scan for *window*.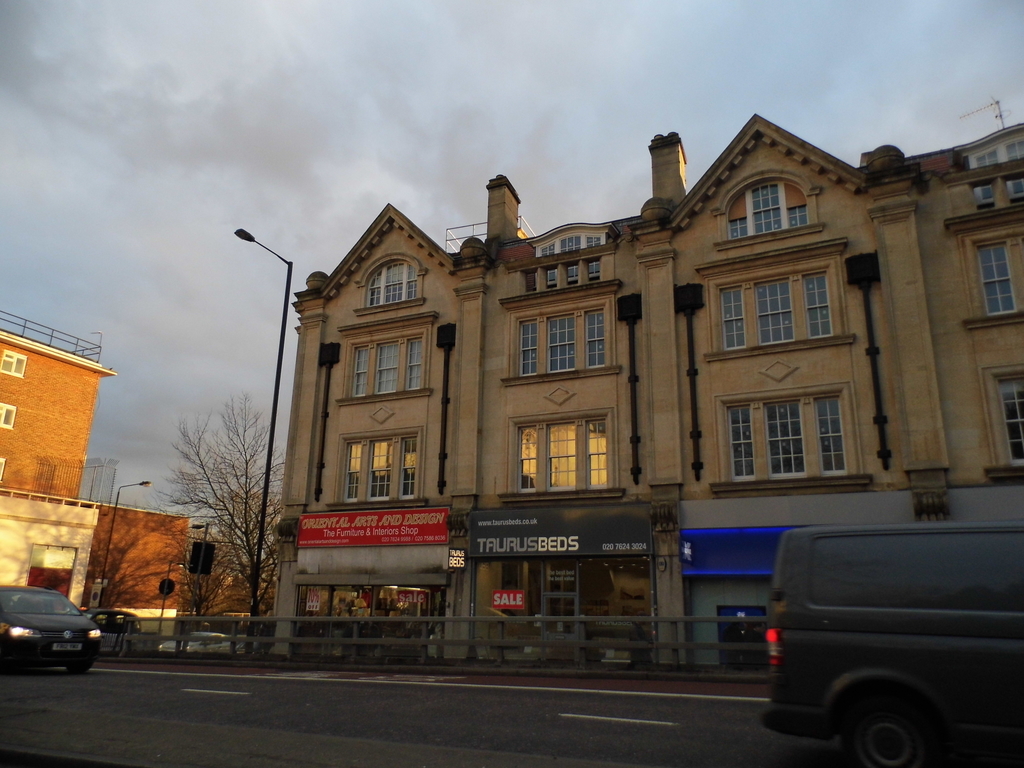
Scan result: BBox(545, 308, 575, 370).
